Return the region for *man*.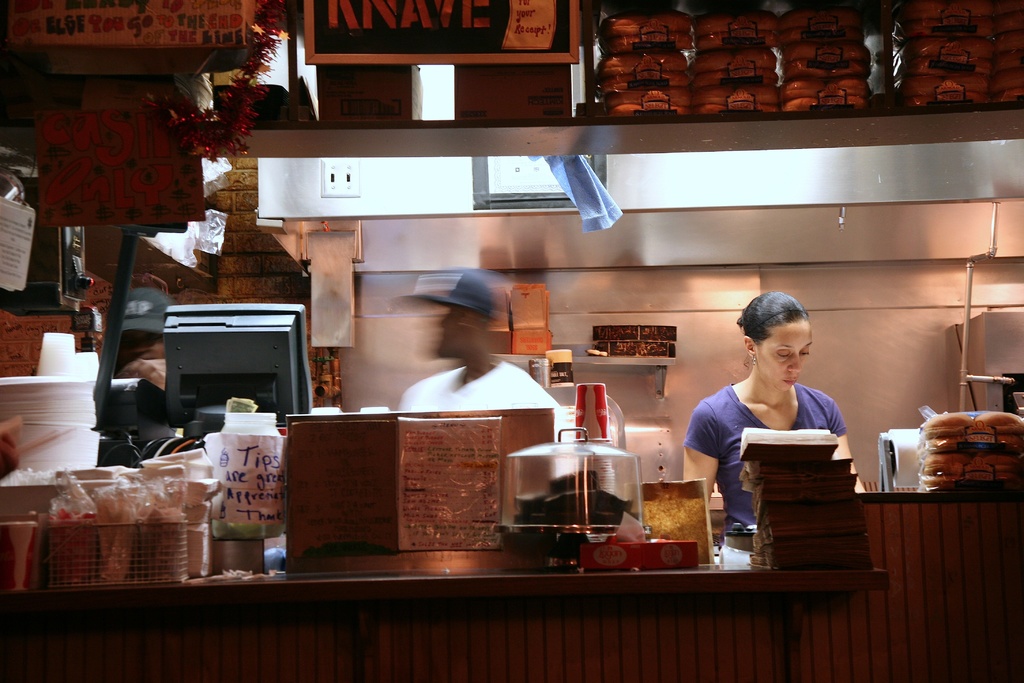
bbox=(74, 288, 179, 465).
